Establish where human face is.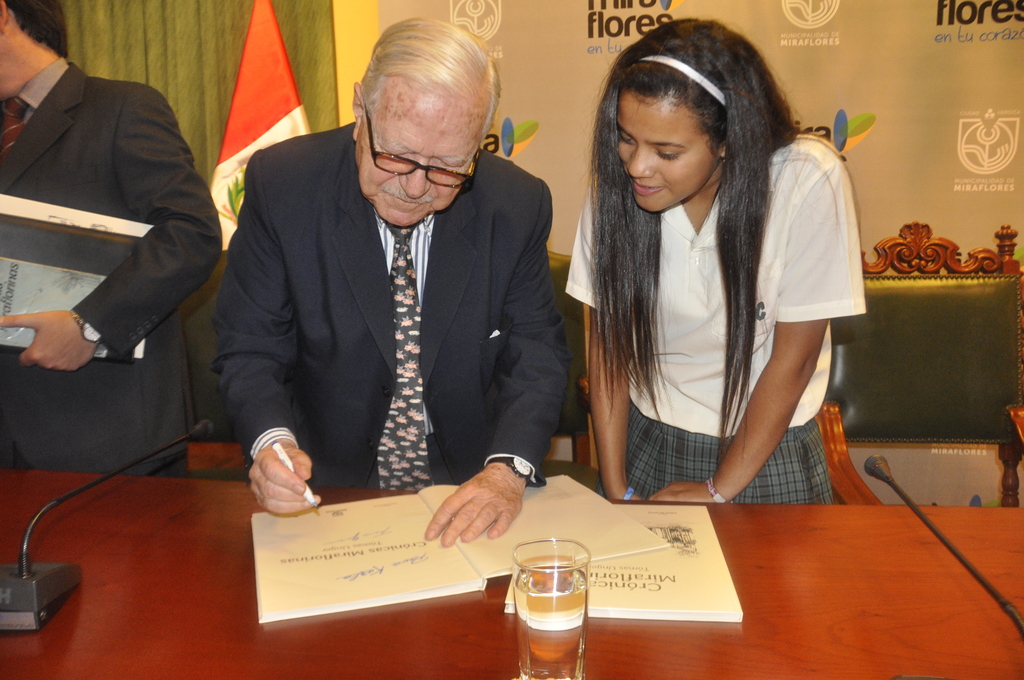
Established at select_region(358, 90, 472, 229).
